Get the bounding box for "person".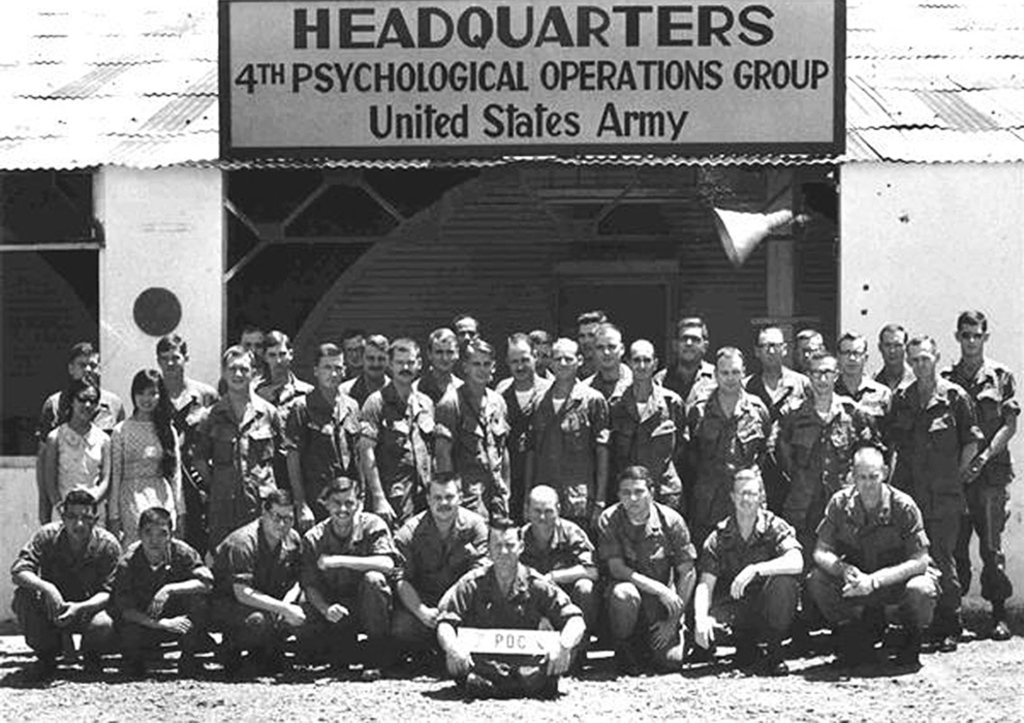
crop(427, 515, 587, 697).
